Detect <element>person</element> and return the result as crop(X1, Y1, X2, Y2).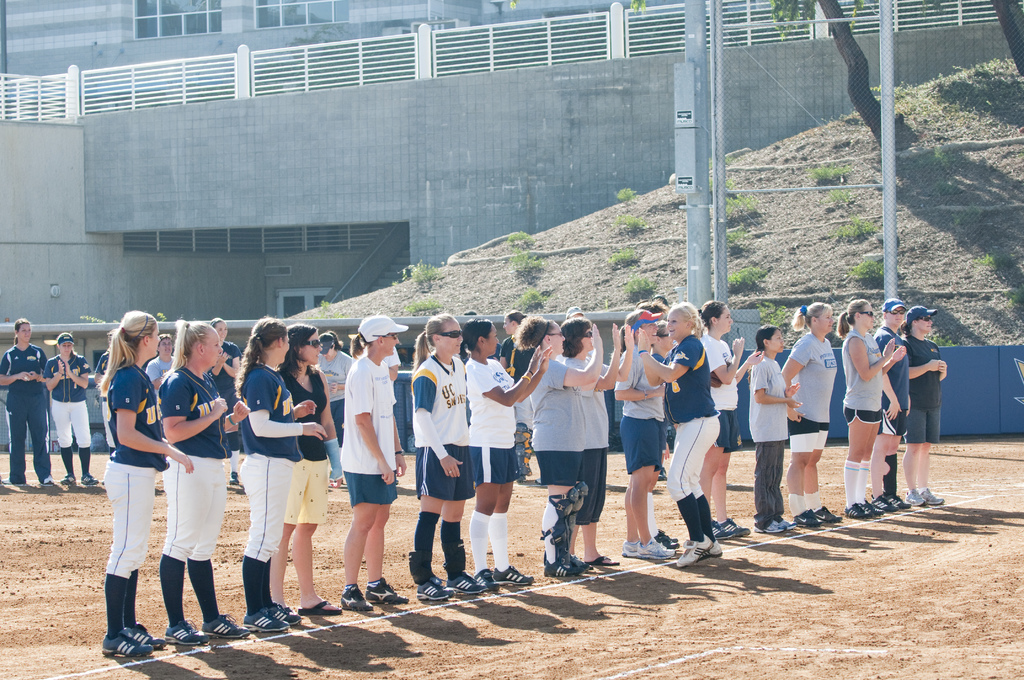
crop(639, 304, 722, 567).
